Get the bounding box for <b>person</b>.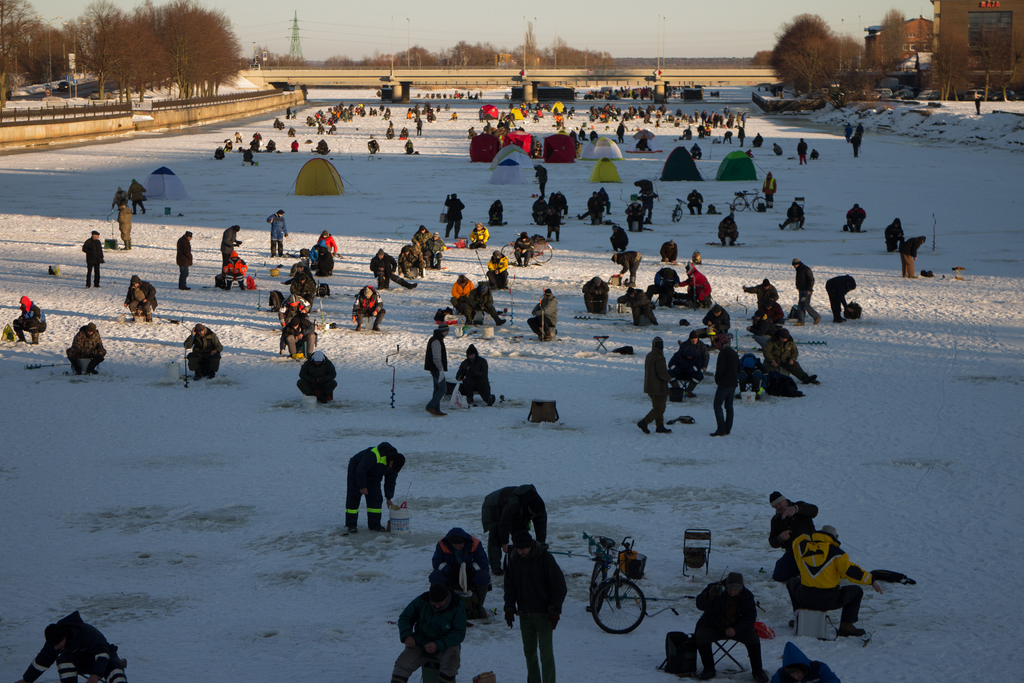
x1=709, y1=329, x2=738, y2=436.
